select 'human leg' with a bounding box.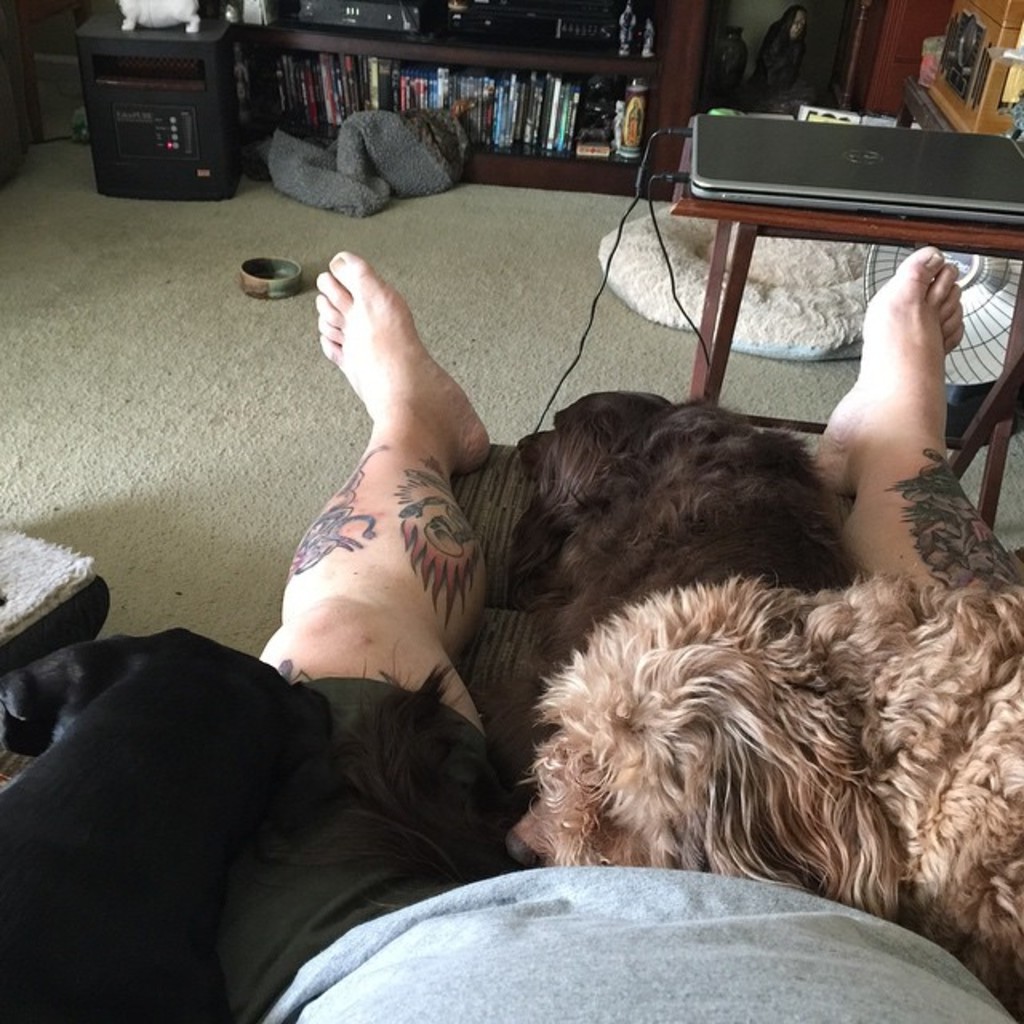
BBox(806, 250, 1022, 592).
